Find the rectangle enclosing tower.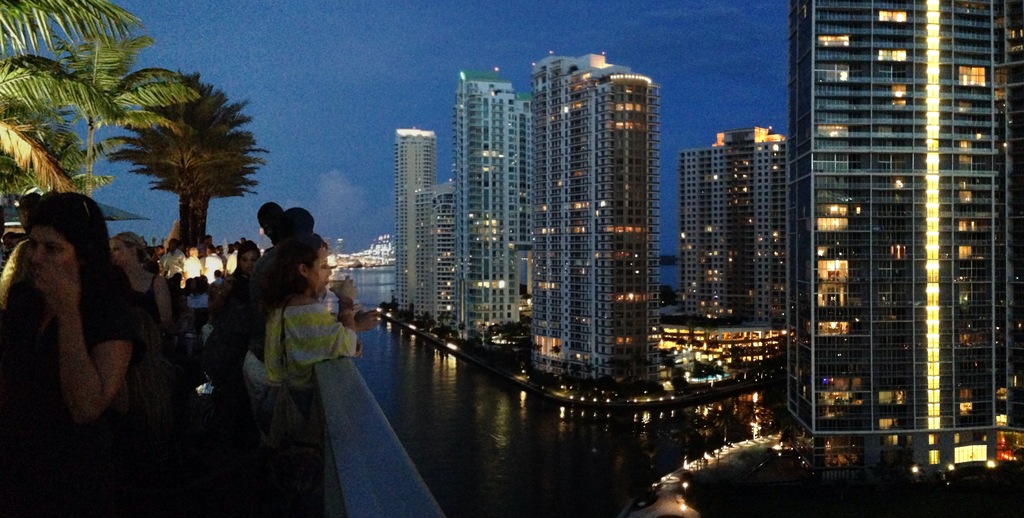
{"left": 403, "top": 126, "right": 442, "bottom": 329}.
